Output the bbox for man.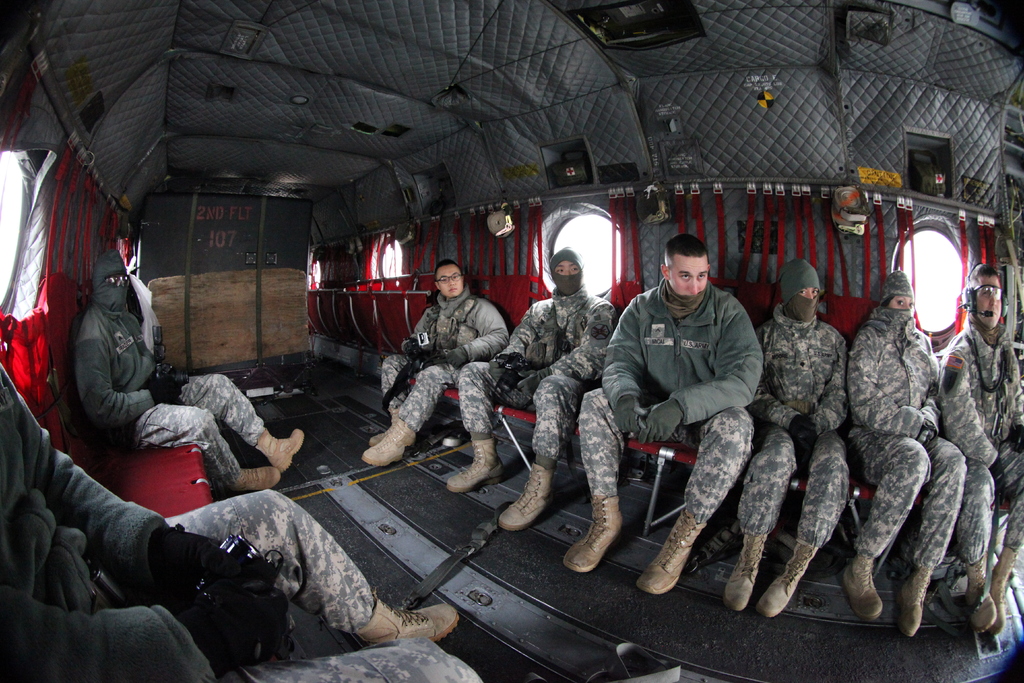
bbox=[0, 361, 483, 682].
